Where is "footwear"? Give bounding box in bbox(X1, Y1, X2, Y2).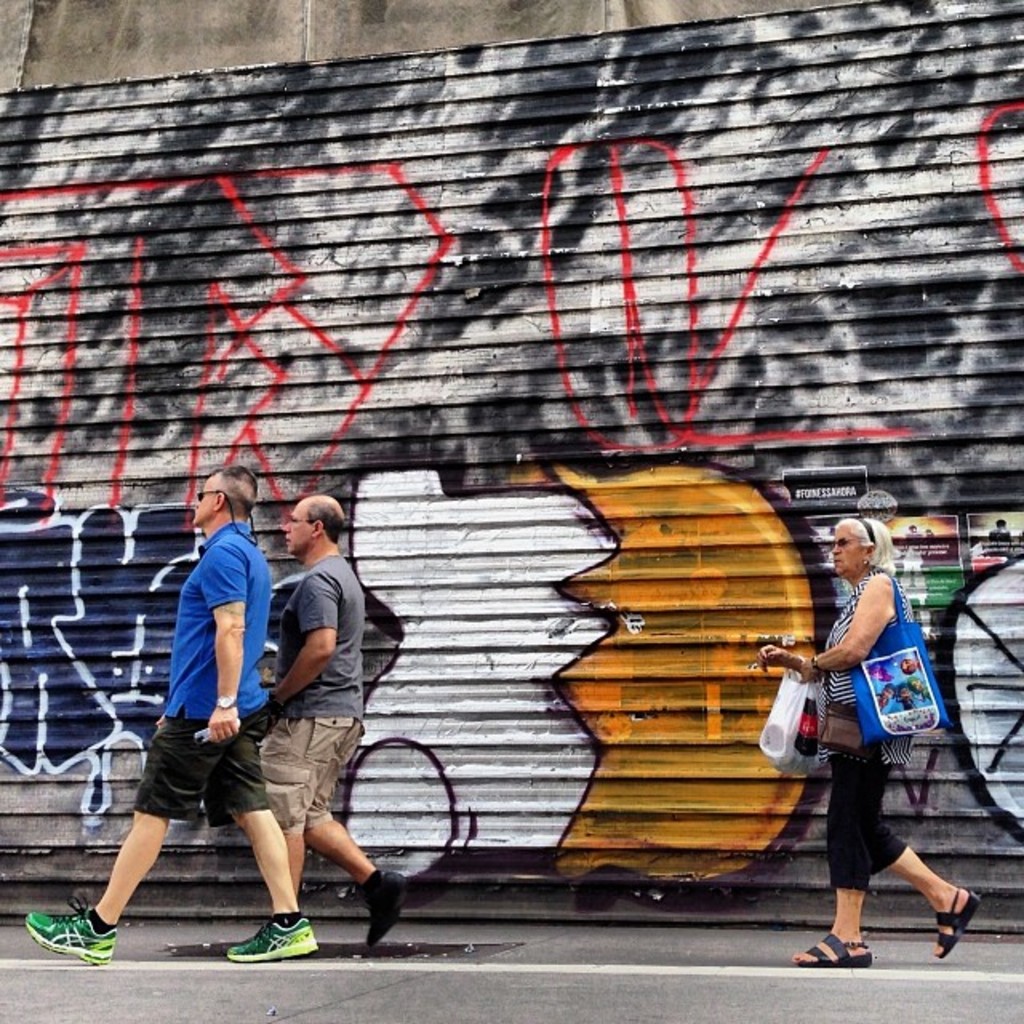
bbox(792, 939, 885, 971).
